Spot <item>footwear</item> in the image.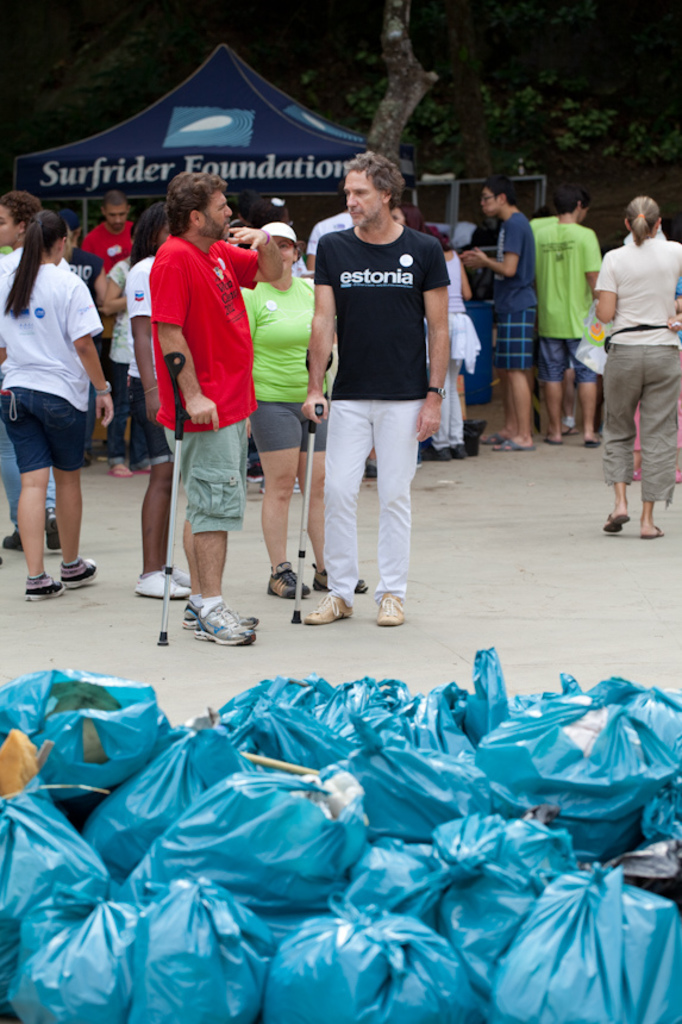
<item>footwear</item> found at 20,568,68,597.
